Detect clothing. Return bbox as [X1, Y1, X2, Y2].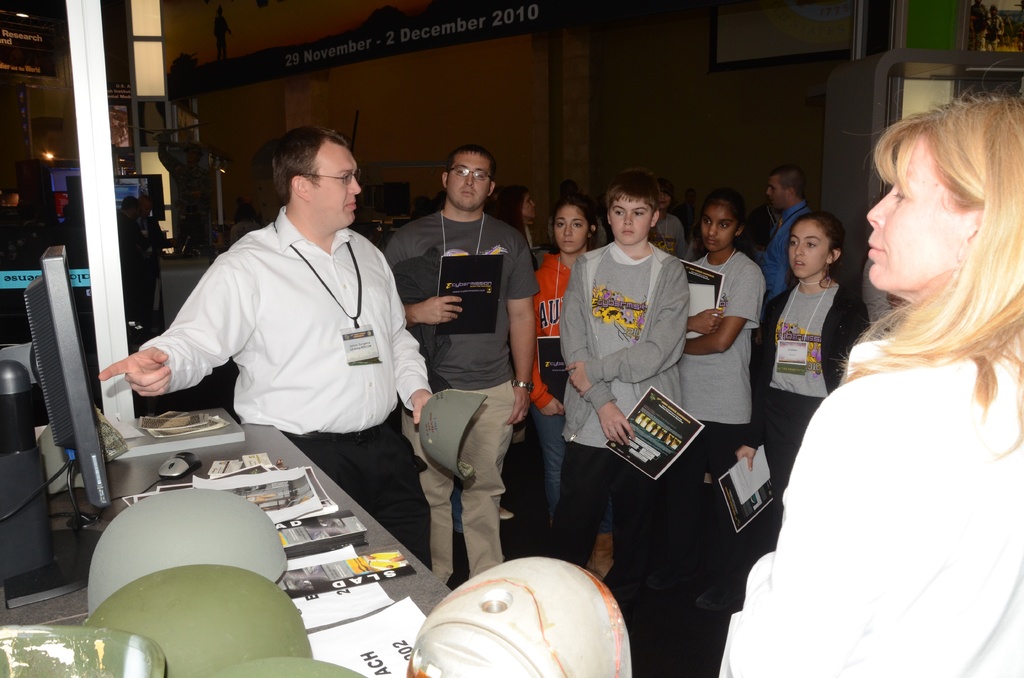
[757, 202, 810, 303].
